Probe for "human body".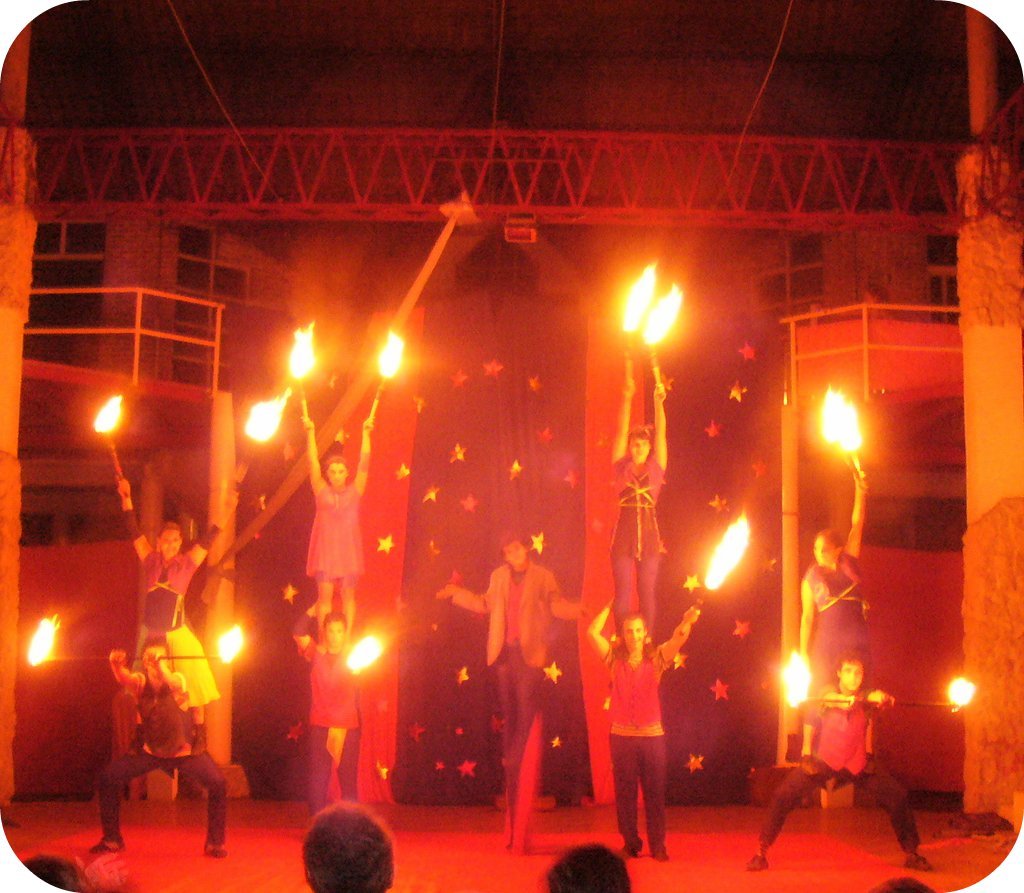
Probe result: {"left": 611, "top": 387, "right": 668, "bottom": 640}.
